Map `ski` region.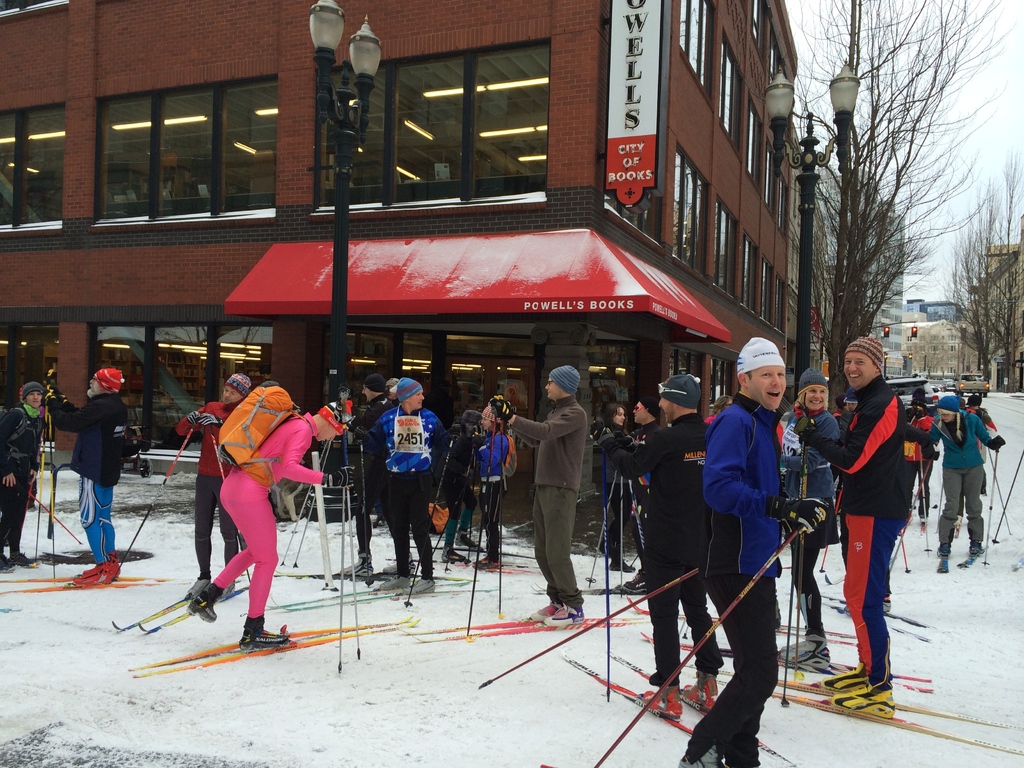
Mapped to [left=954, top=543, right=987, bottom=569].
